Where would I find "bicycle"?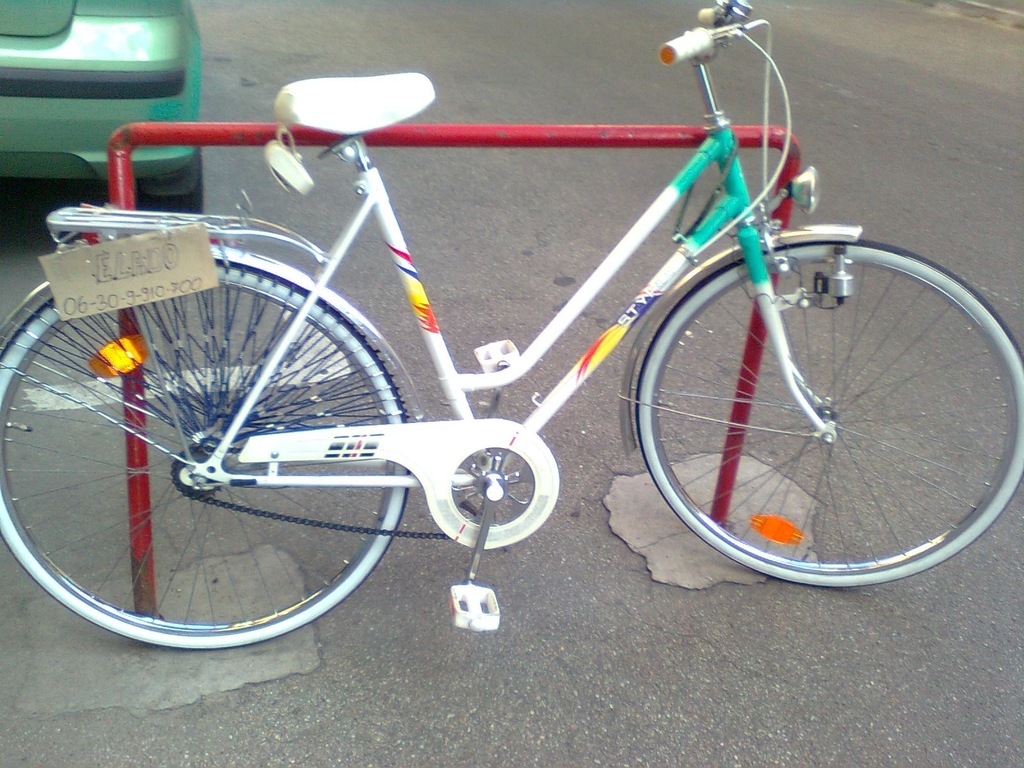
At box=[1, 5, 1023, 657].
